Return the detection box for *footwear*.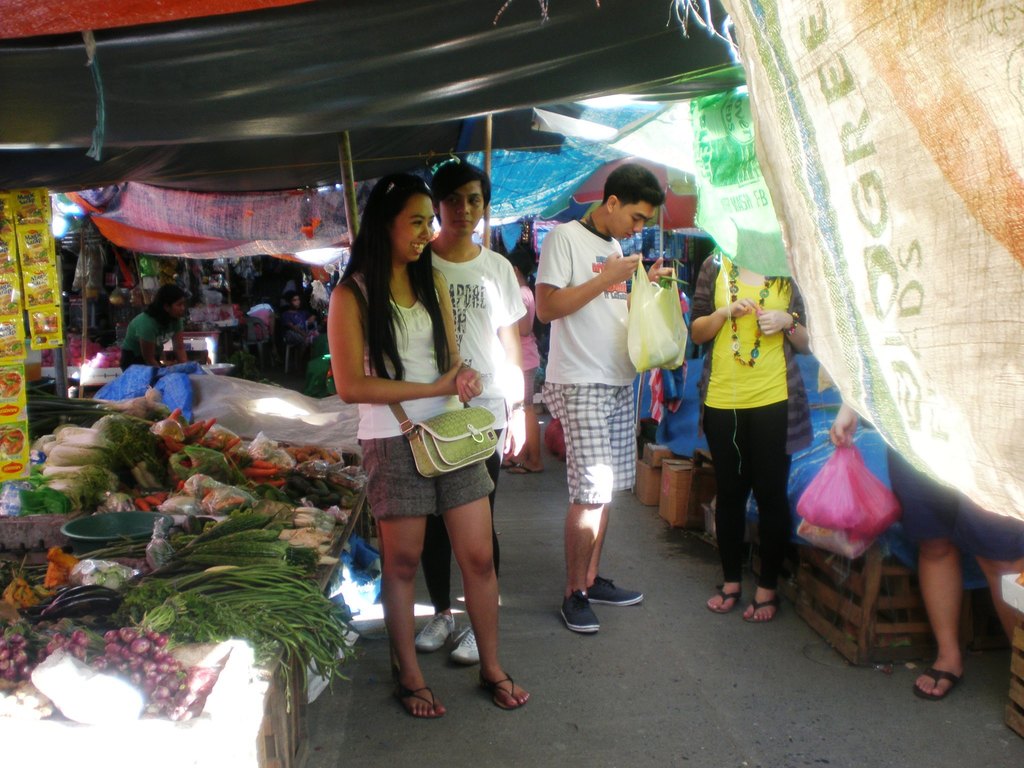
[711, 584, 742, 616].
